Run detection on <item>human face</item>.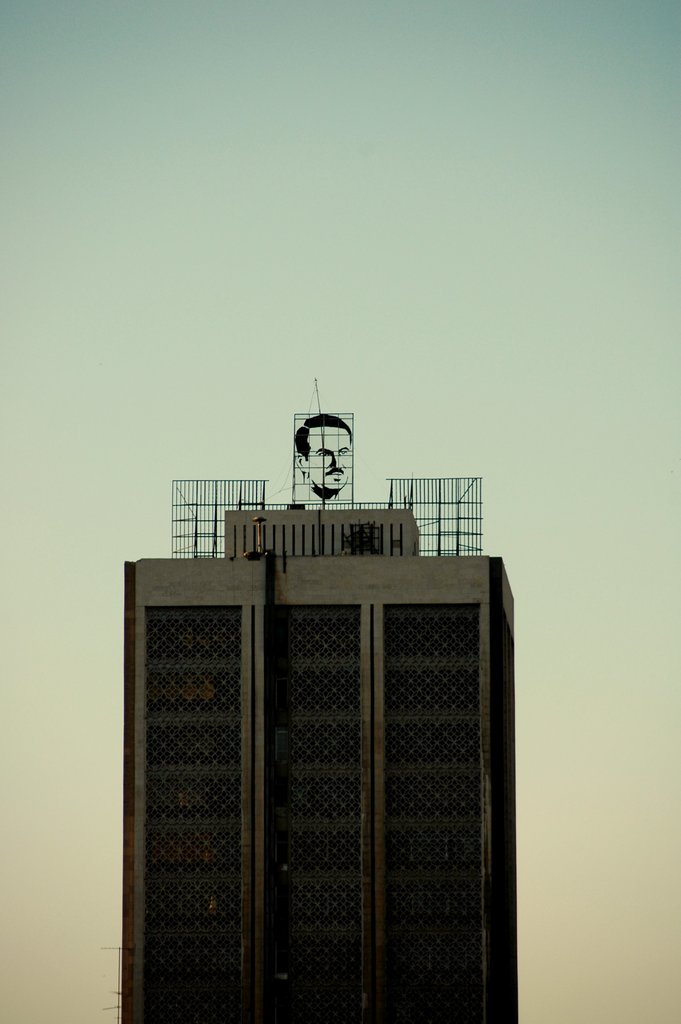
Result: 305,426,352,490.
